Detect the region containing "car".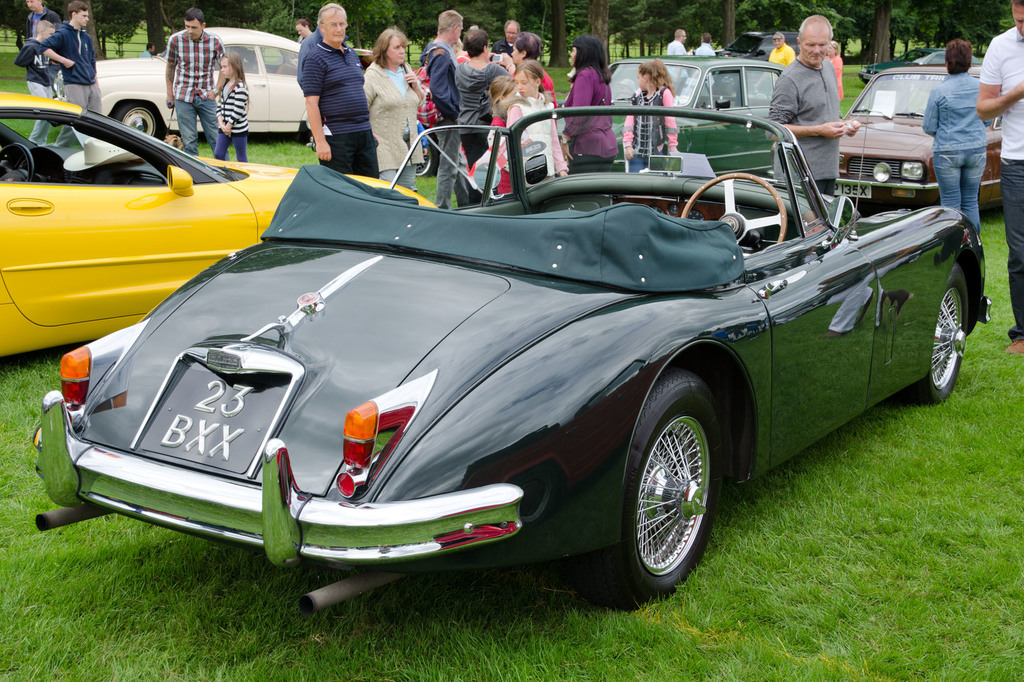
712:29:801:61.
